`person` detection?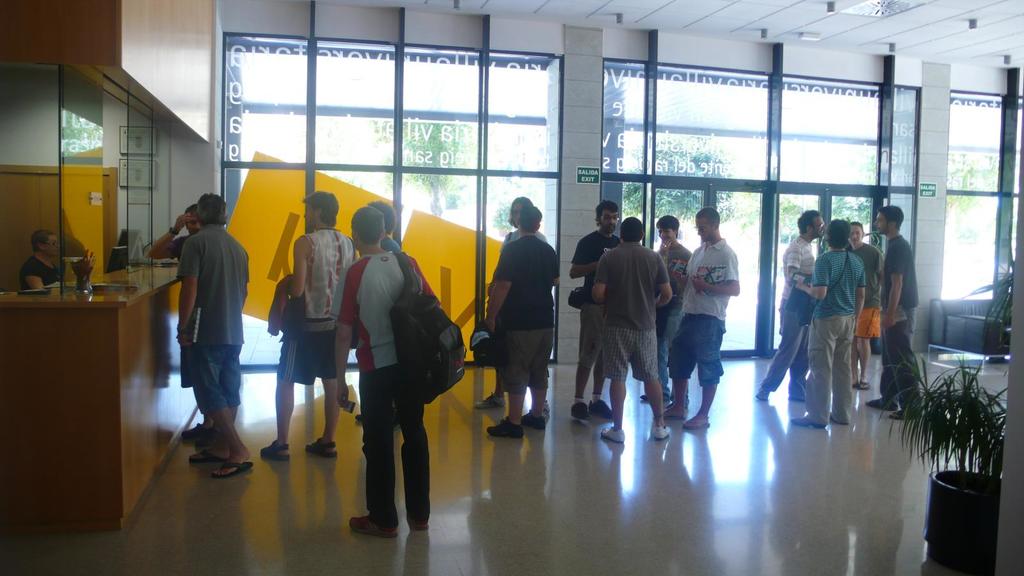
Rect(333, 203, 440, 538)
